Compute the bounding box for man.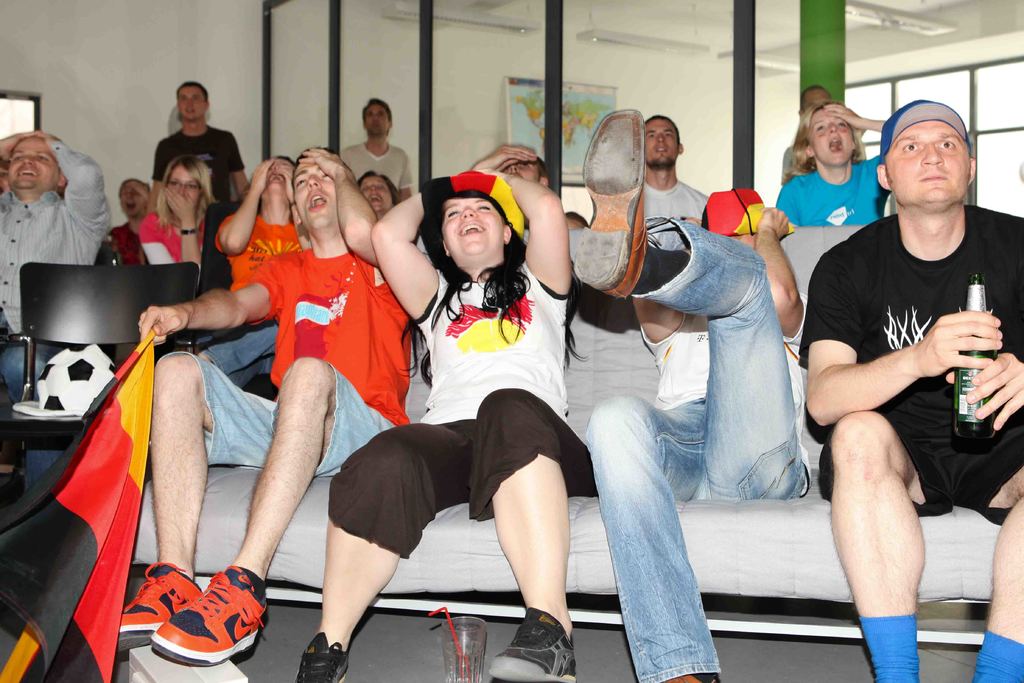
(797,73,1009,659).
